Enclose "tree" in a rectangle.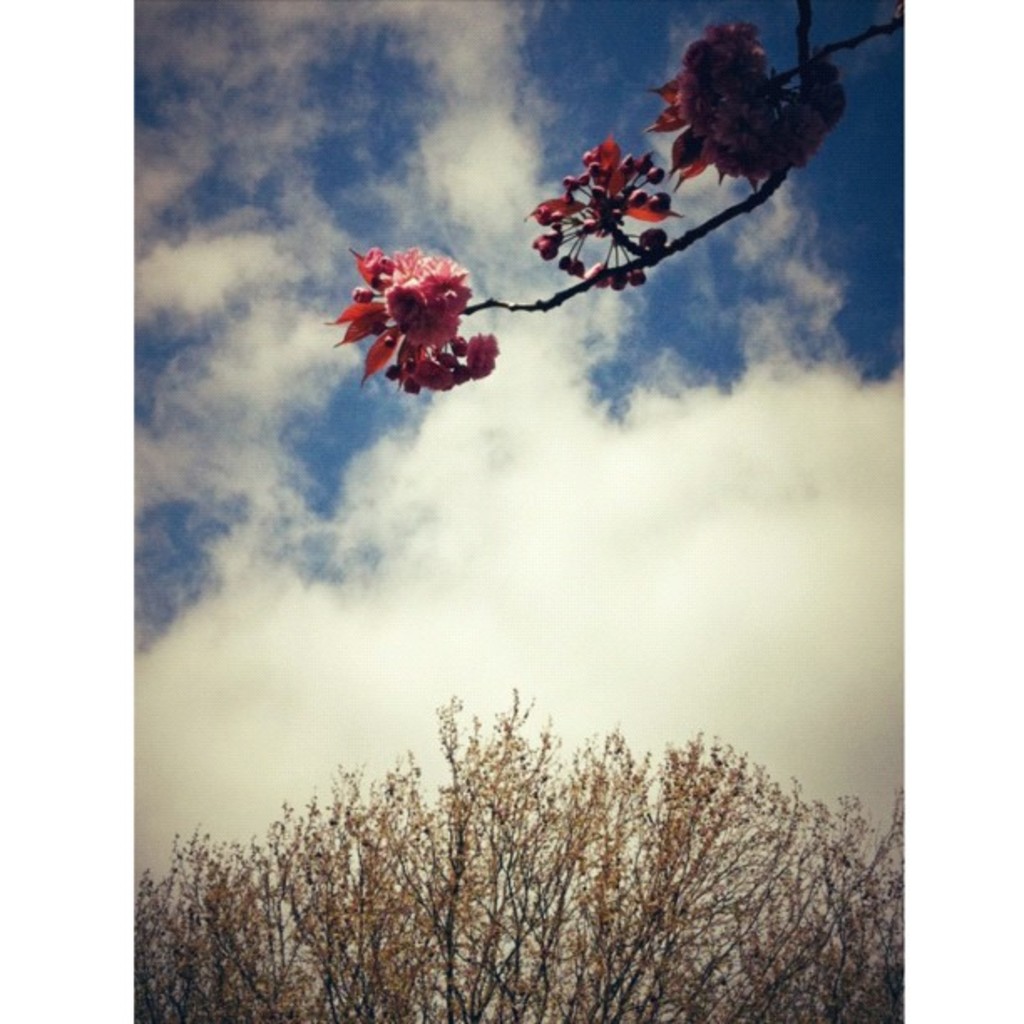
{"left": 131, "top": 684, "right": 907, "bottom": 1022}.
